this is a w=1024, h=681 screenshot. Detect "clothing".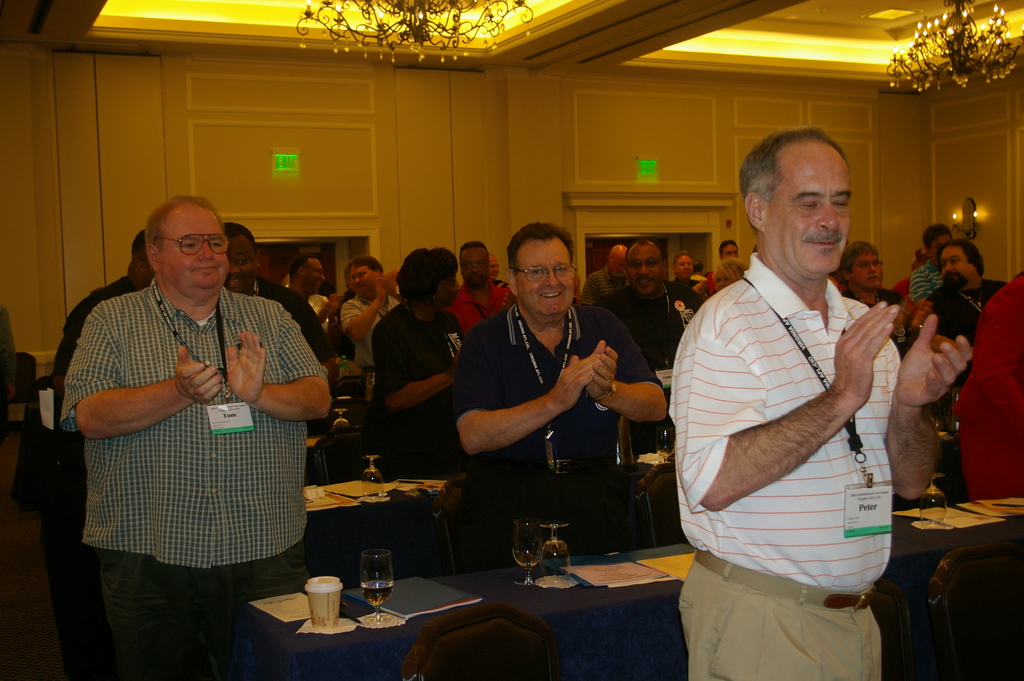
342 295 395 363.
